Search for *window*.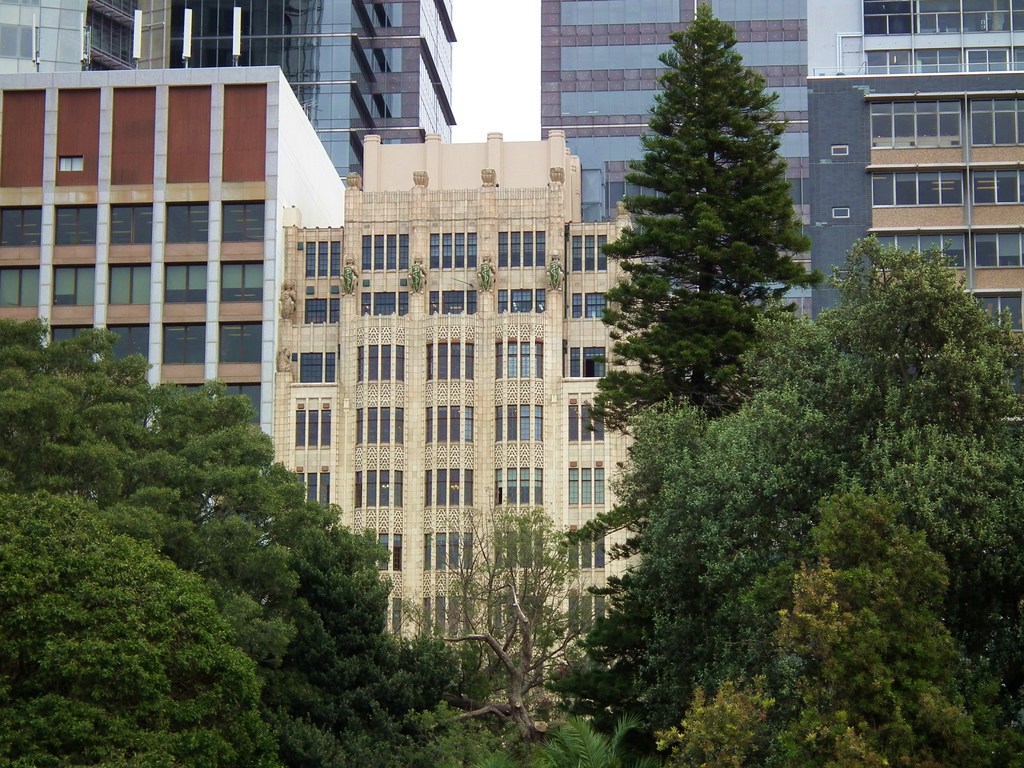
Found at <bbox>432, 458, 472, 506</bbox>.
